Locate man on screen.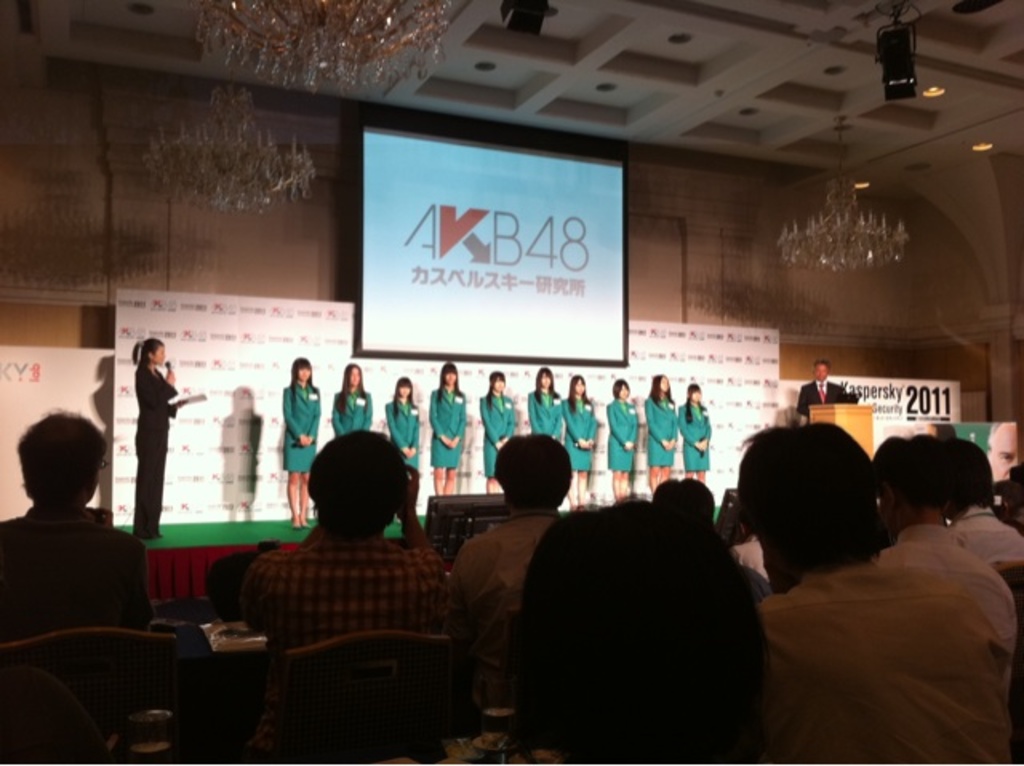
On screen at (left=982, top=421, right=1022, bottom=493).
